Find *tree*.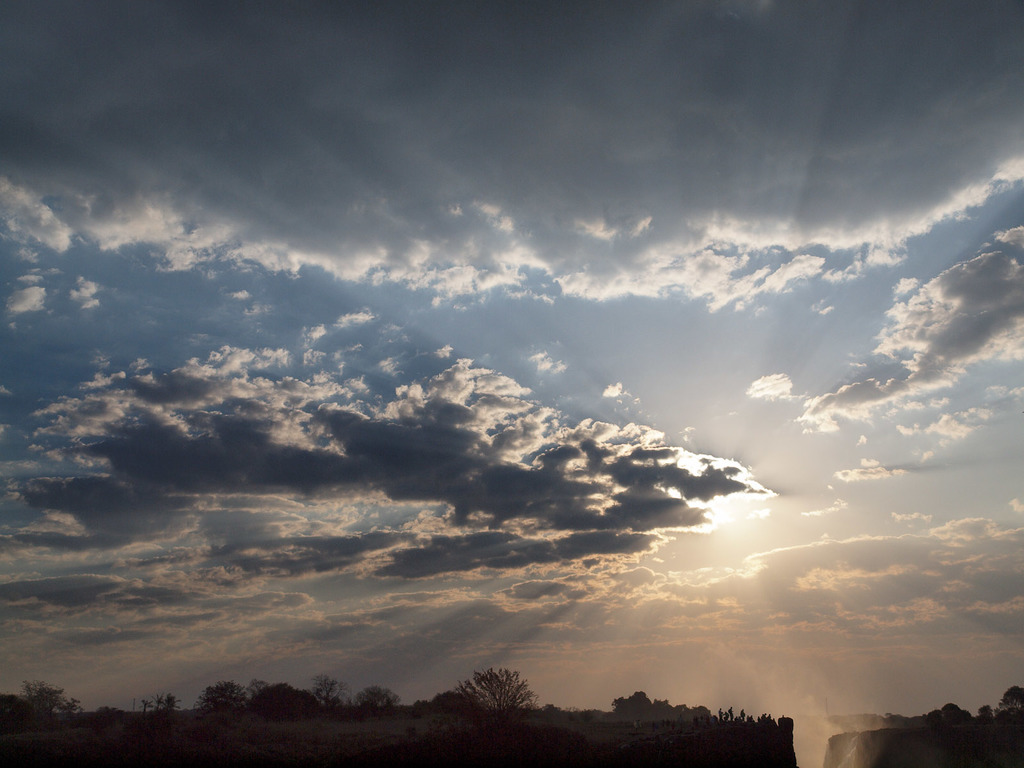
bbox(0, 684, 96, 733).
